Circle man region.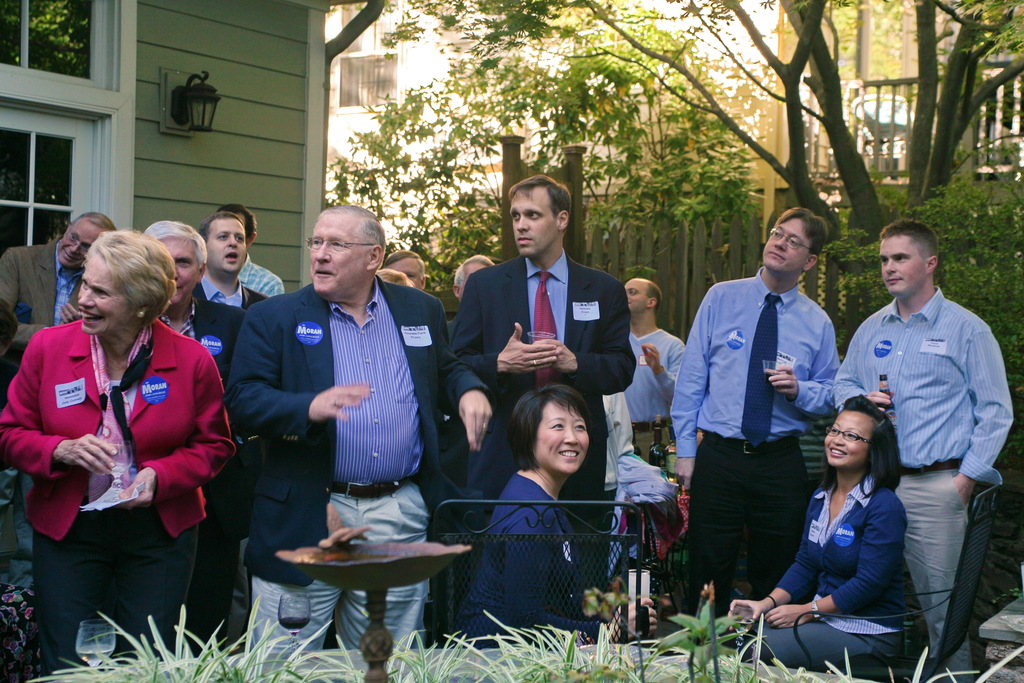
Region: x1=221, y1=198, x2=490, y2=656.
